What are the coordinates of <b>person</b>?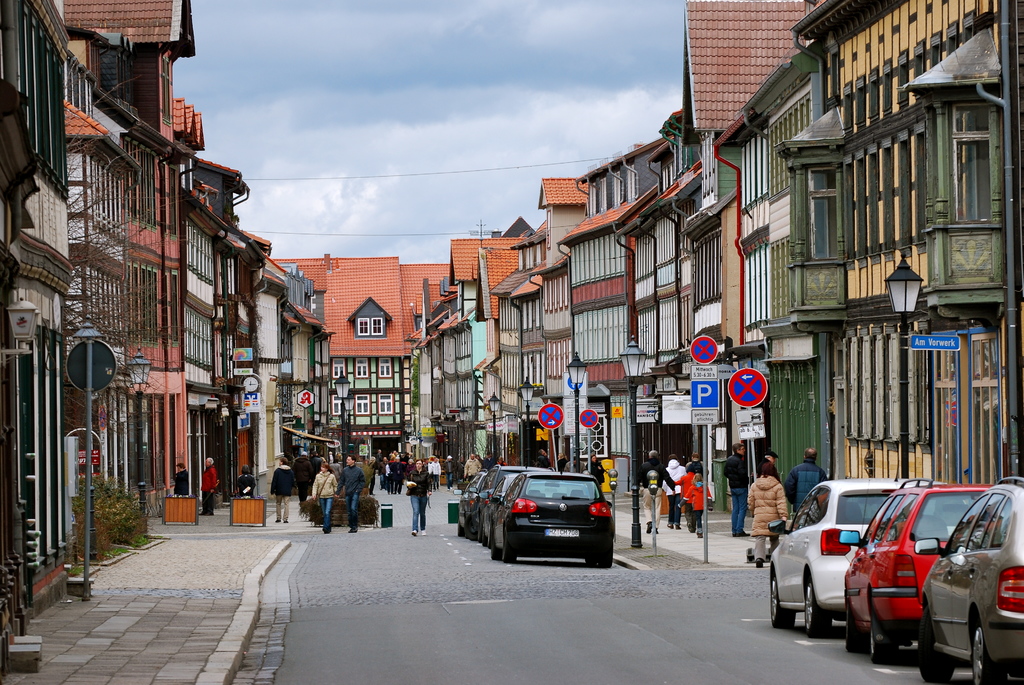
<bbox>722, 441, 752, 537</bbox>.
